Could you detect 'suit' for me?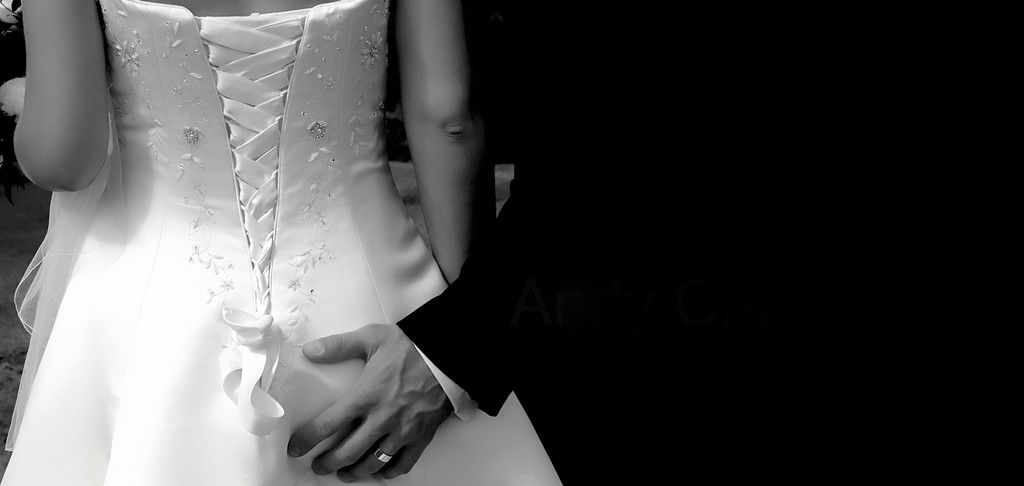
Detection result: 403/0/1023/485.
